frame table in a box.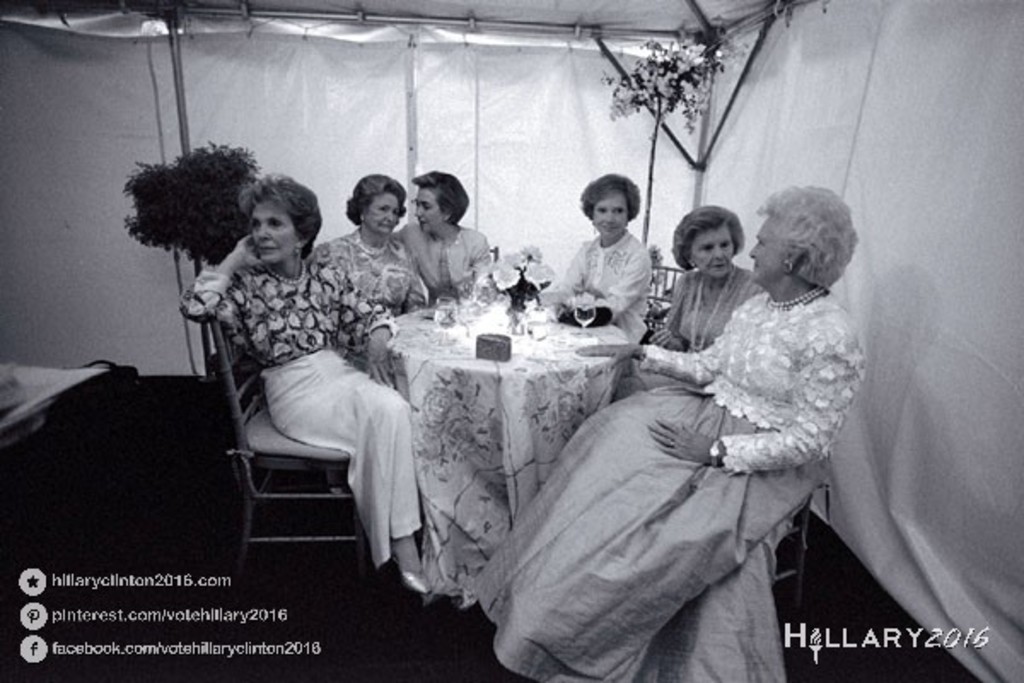
381,302,654,611.
